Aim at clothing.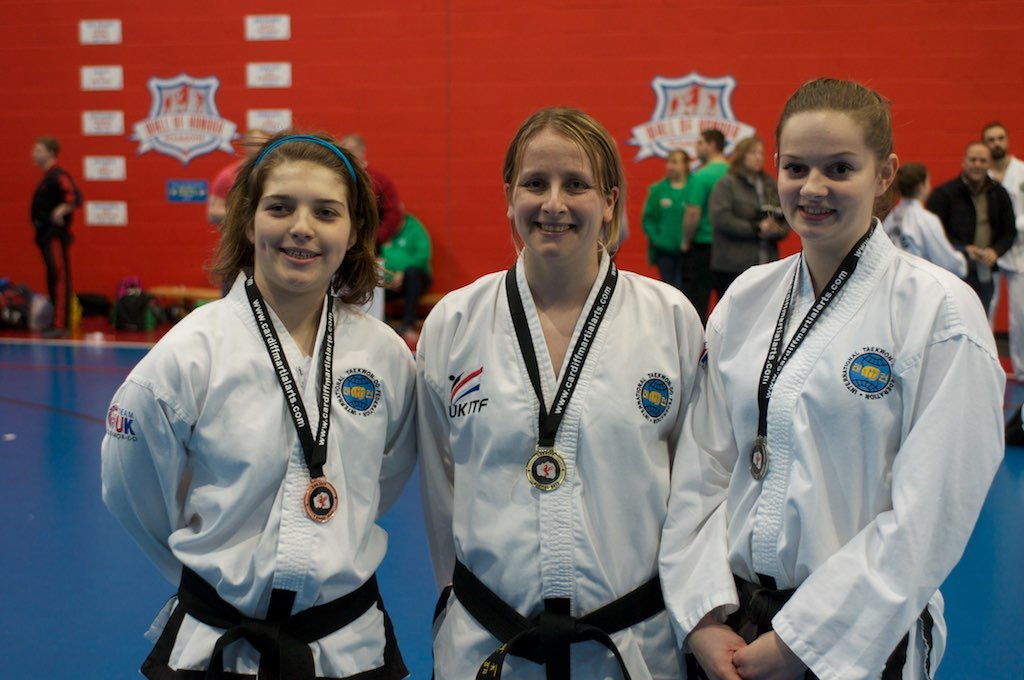
Aimed at box=[986, 151, 1023, 383].
